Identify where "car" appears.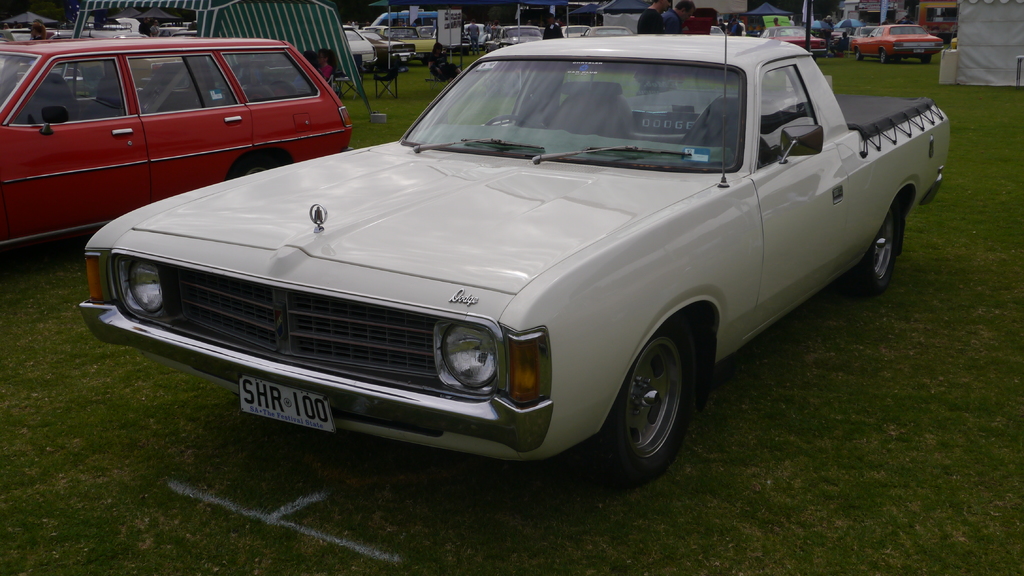
Appears at [345,28,374,65].
